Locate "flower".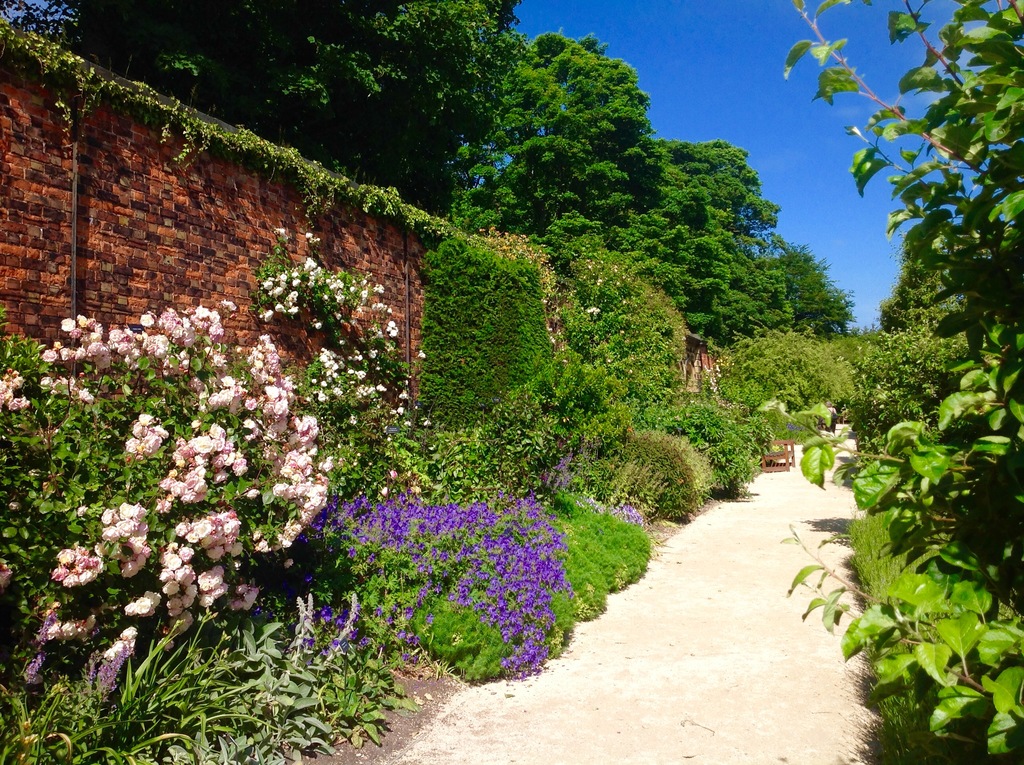
Bounding box: 275/227/285/235.
